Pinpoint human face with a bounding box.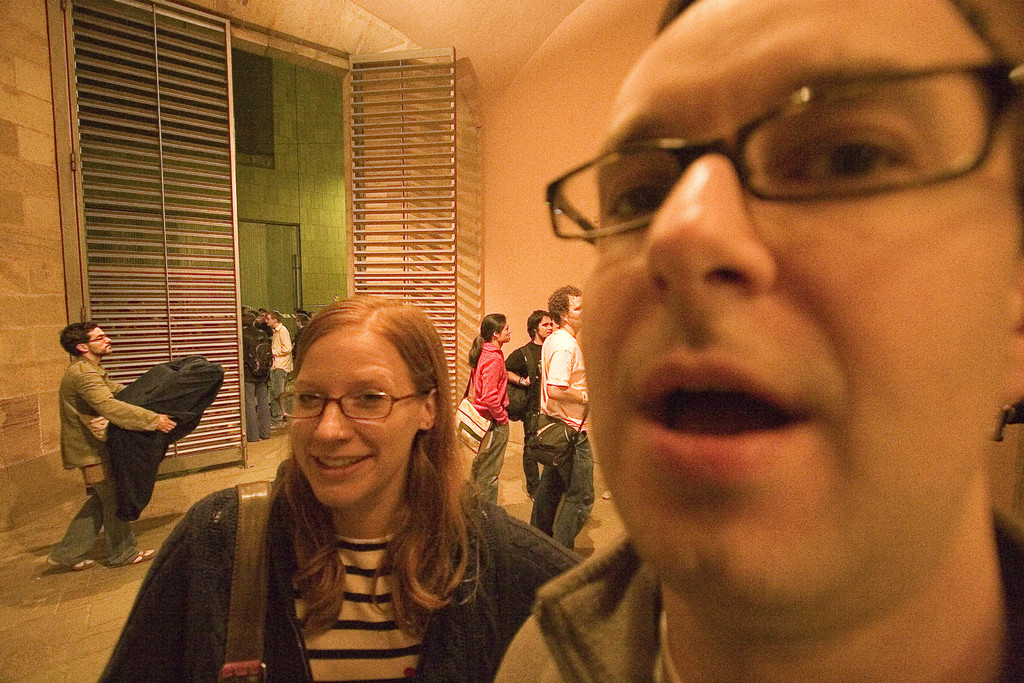
Rect(497, 318, 510, 342).
